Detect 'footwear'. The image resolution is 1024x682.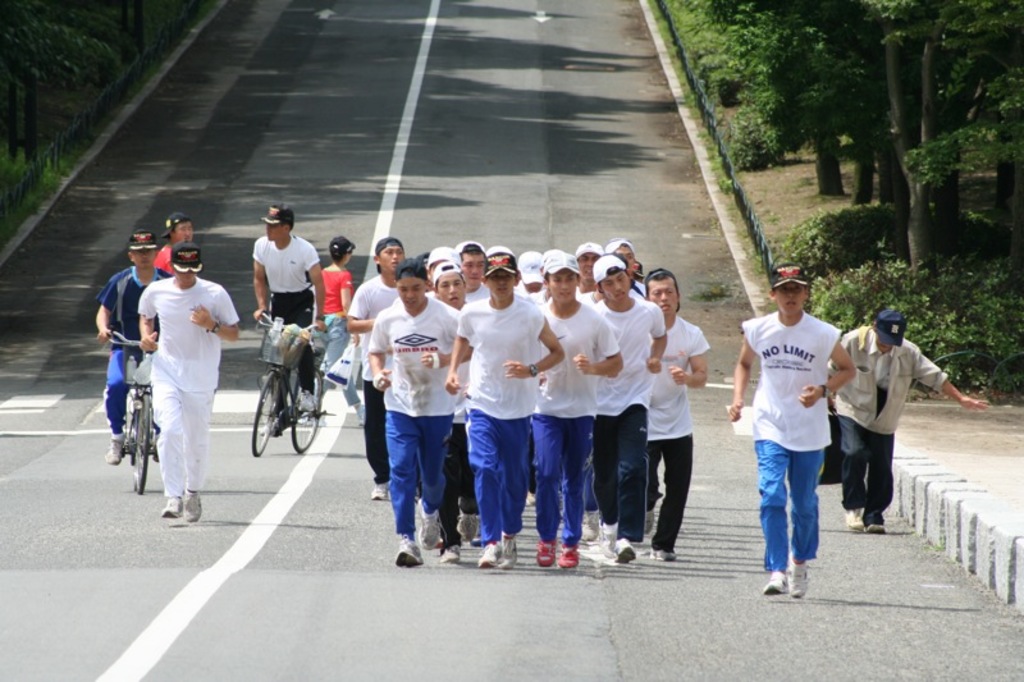
pyautogui.locateOnScreen(598, 531, 617, 551).
